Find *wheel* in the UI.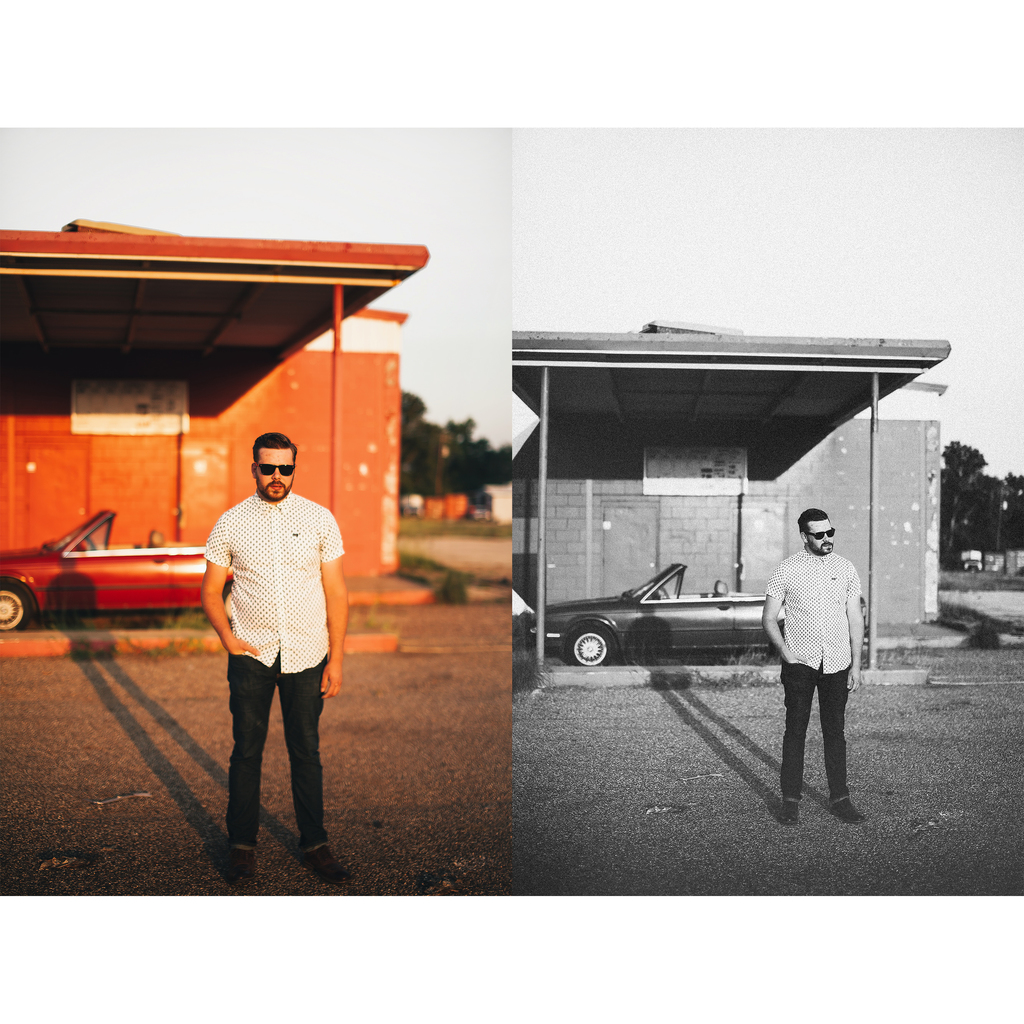
UI element at bbox(0, 580, 26, 634).
